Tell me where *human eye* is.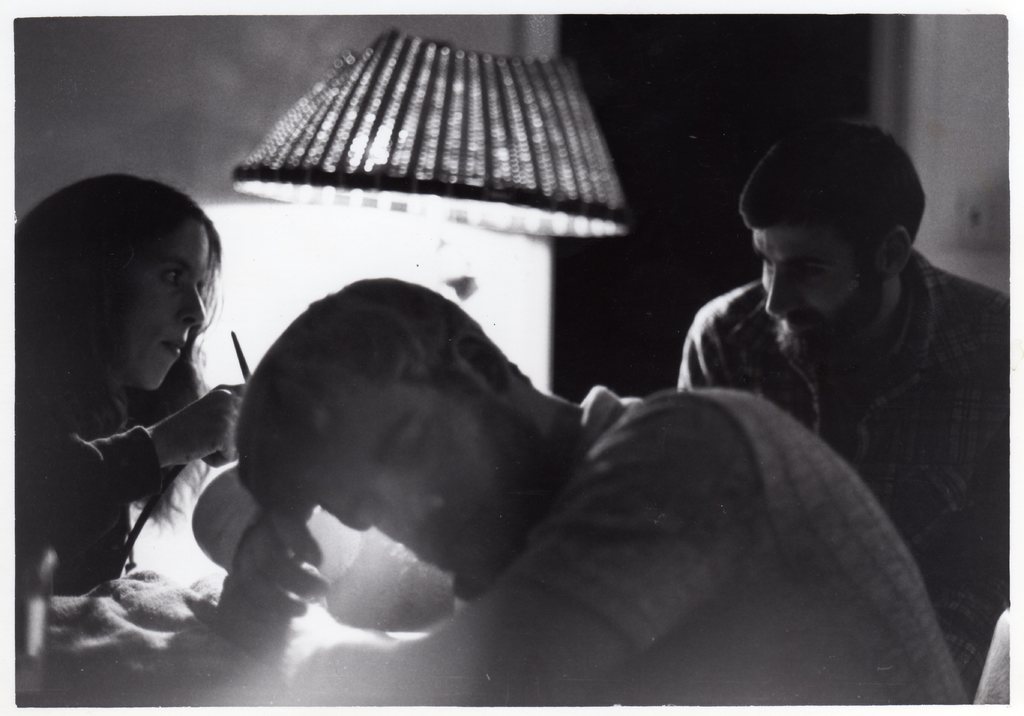
*human eye* is at {"left": 161, "top": 269, "right": 184, "bottom": 286}.
